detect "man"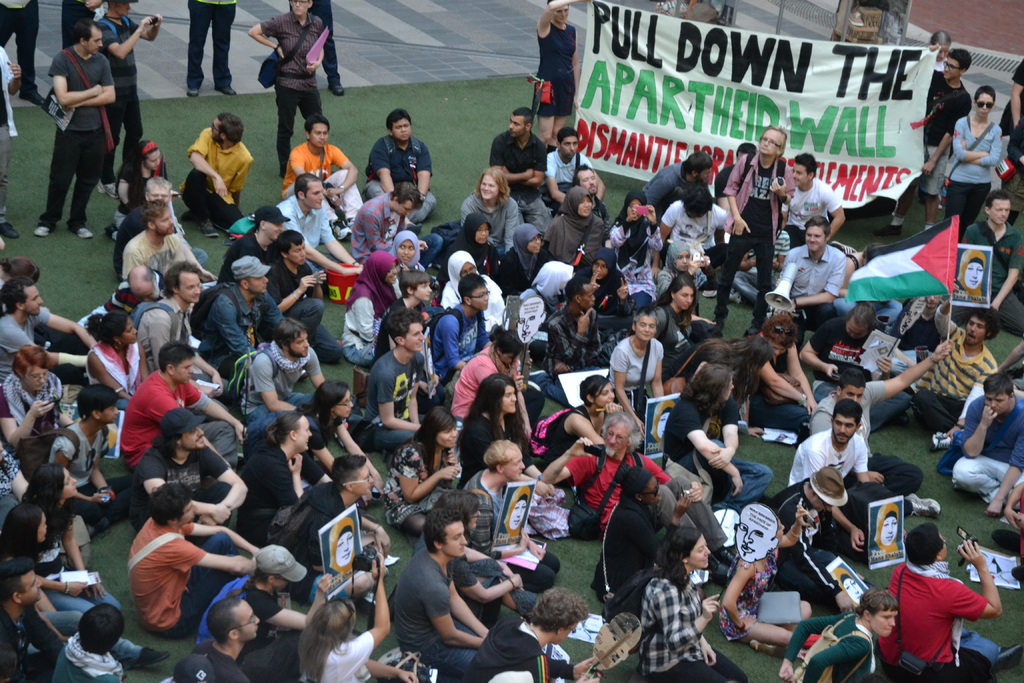
(x1=781, y1=589, x2=900, y2=682)
